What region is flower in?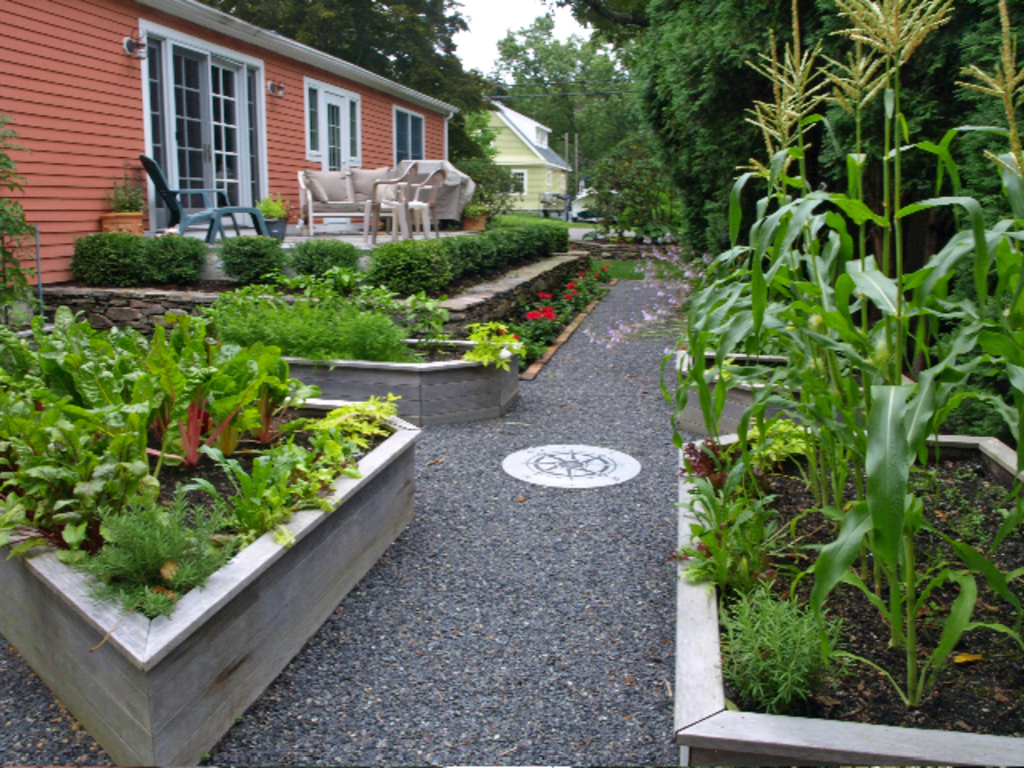
(499,325,504,333).
